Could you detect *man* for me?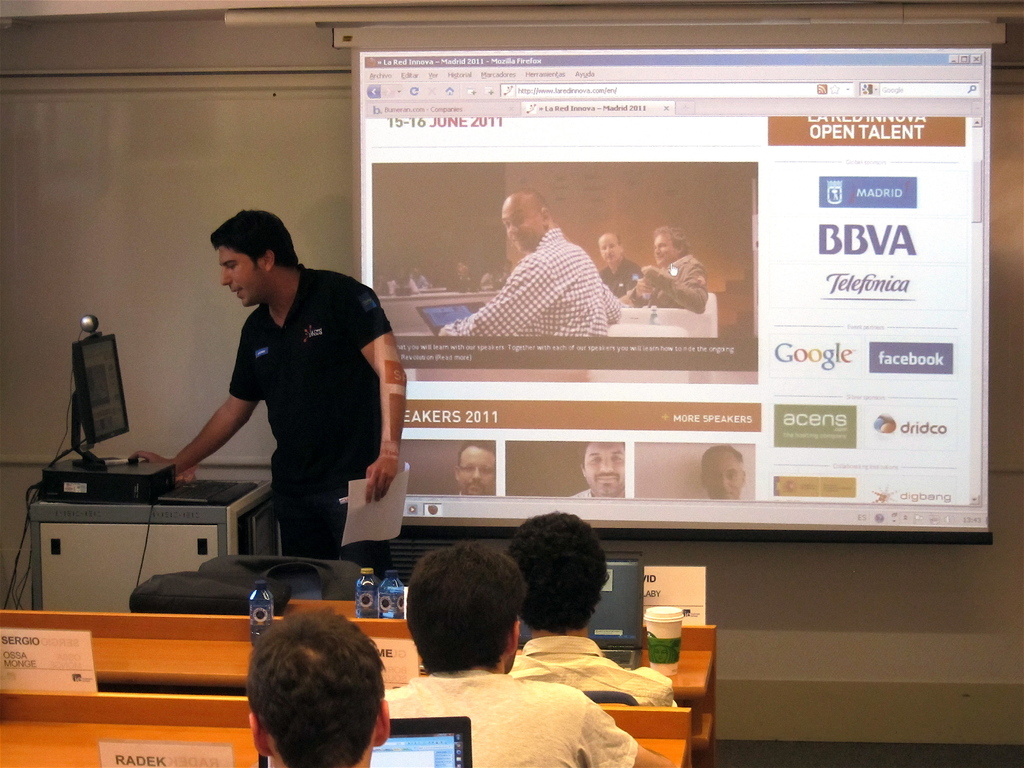
Detection result: crop(382, 542, 675, 767).
